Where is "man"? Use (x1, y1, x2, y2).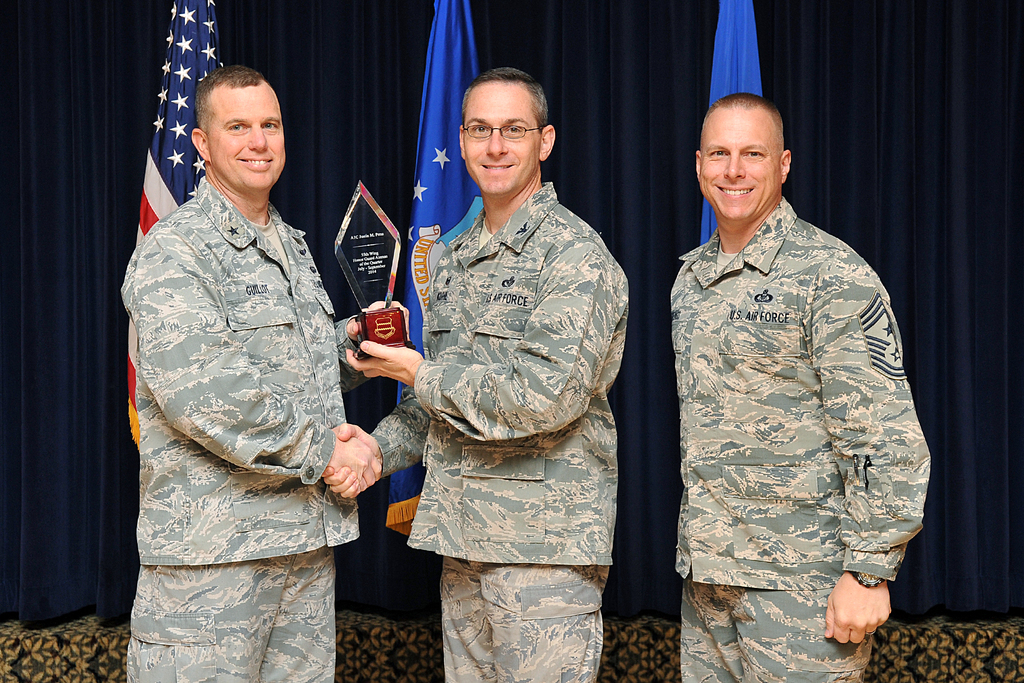
(657, 93, 937, 682).
